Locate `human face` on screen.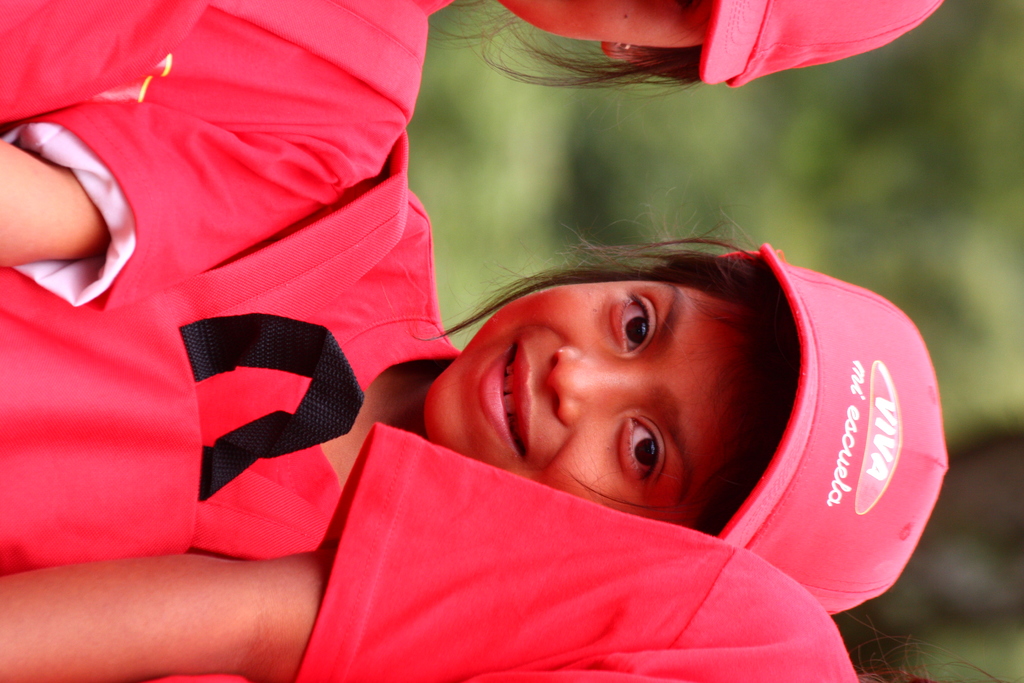
On screen at {"x1": 502, "y1": 0, "x2": 703, "y2": 49}.
